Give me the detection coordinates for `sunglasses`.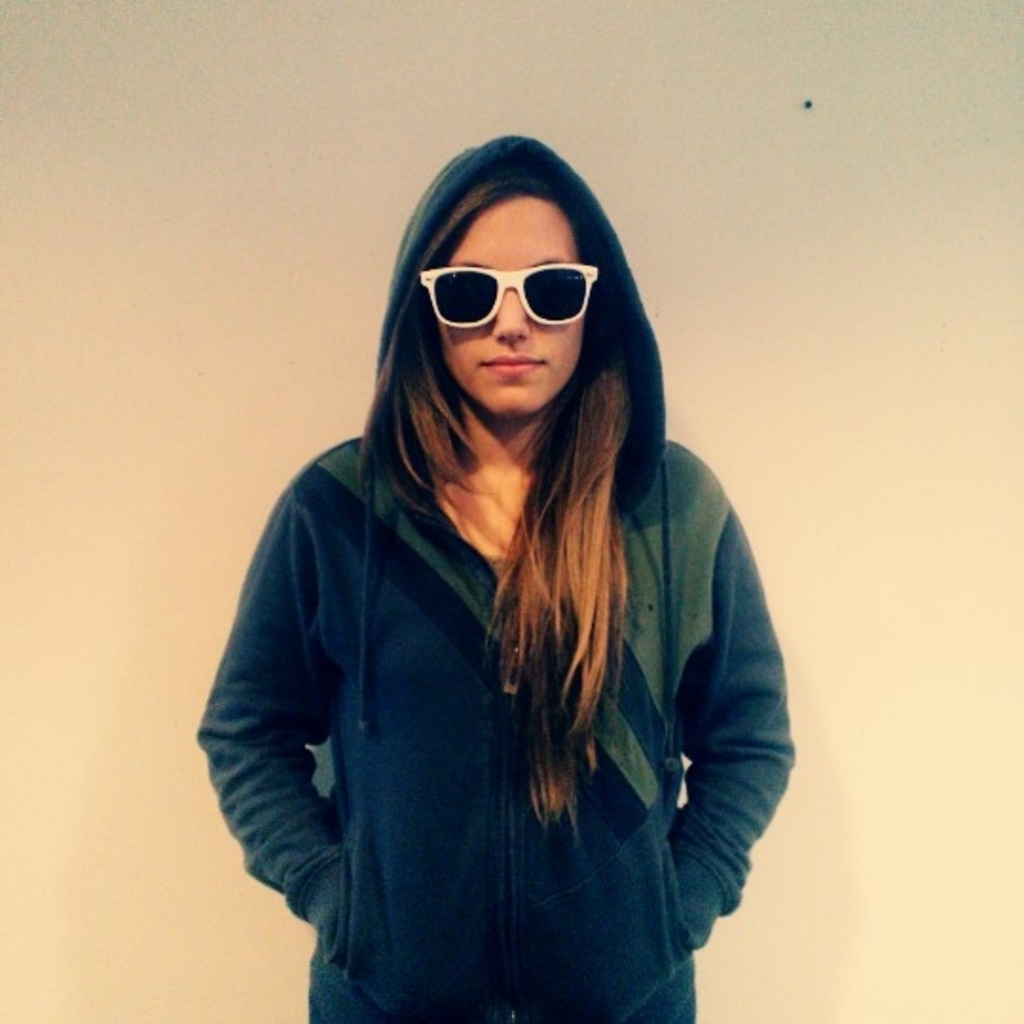
locate(419, 265, 599, 332).
